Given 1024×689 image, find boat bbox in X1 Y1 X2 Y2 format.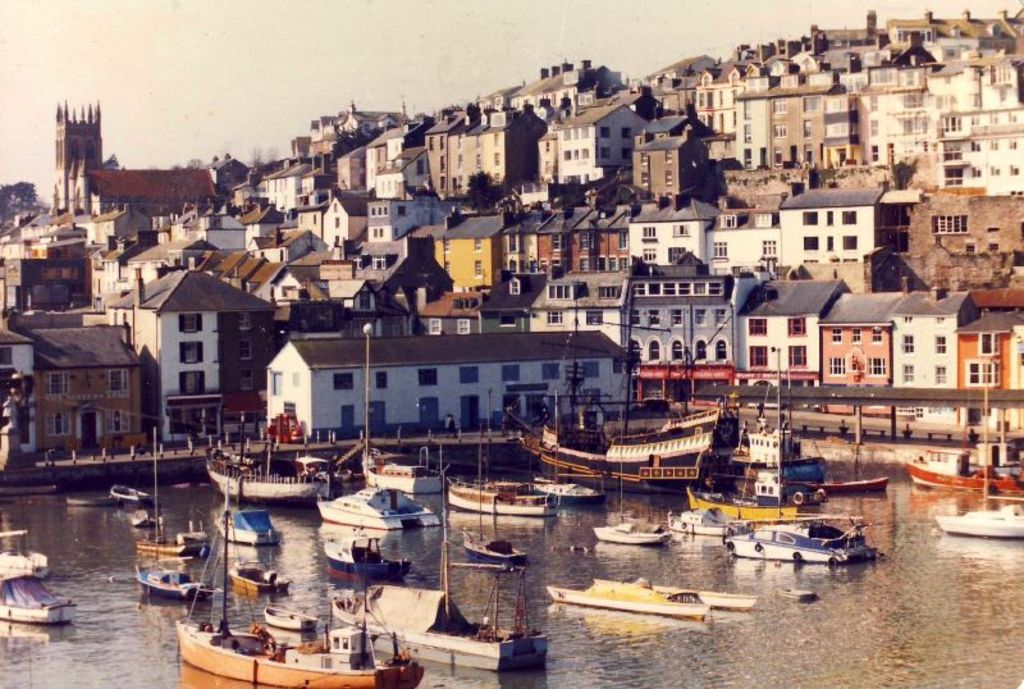
515 382 714 496.
